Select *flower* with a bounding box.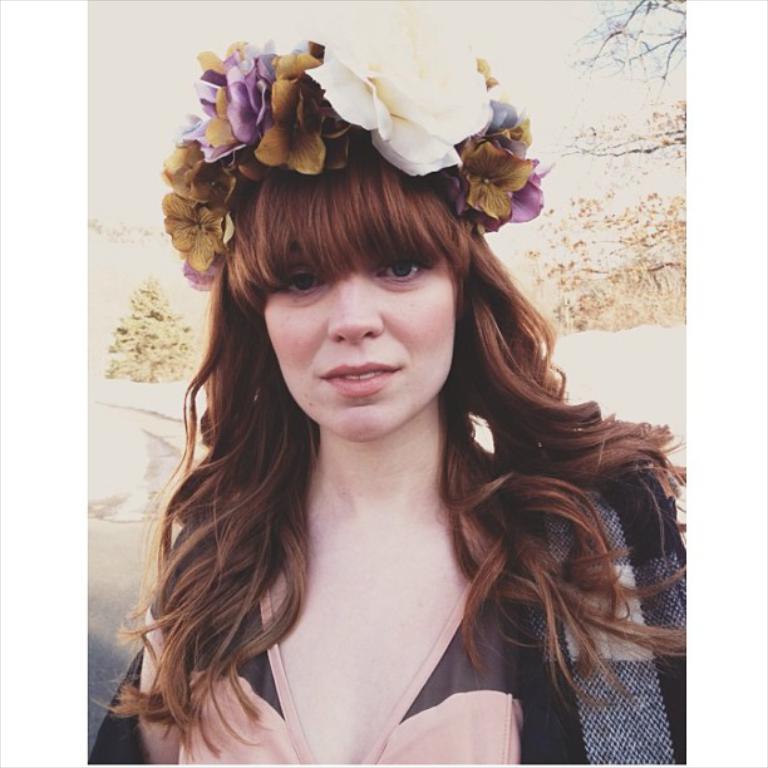
select_region(253, 46, 354, 177).
